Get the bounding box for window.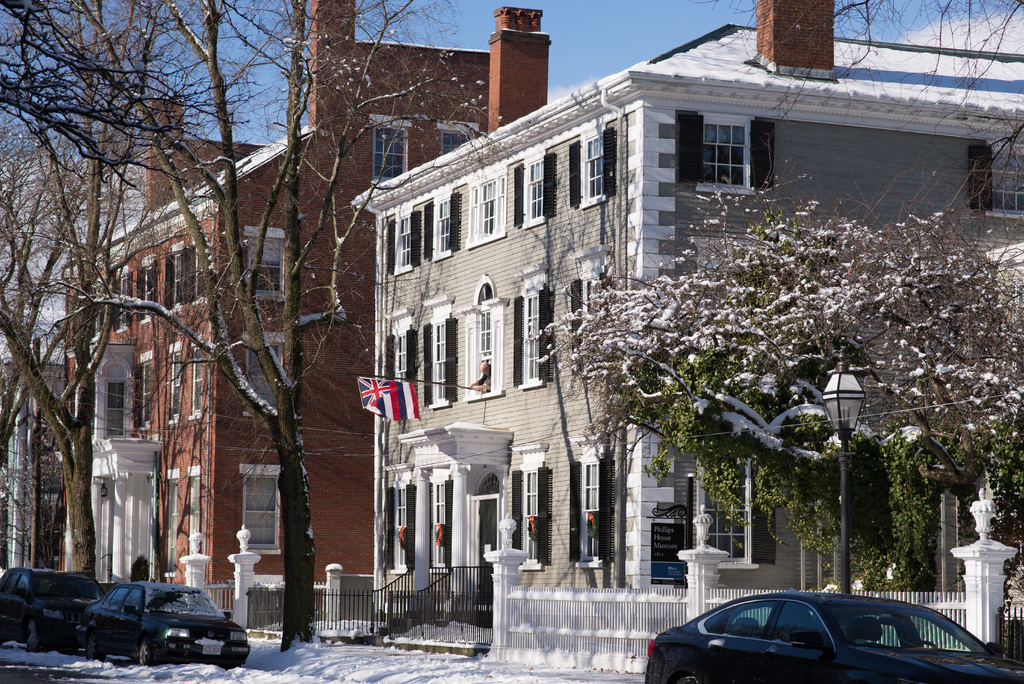
region(465, 174, 507, 247).
